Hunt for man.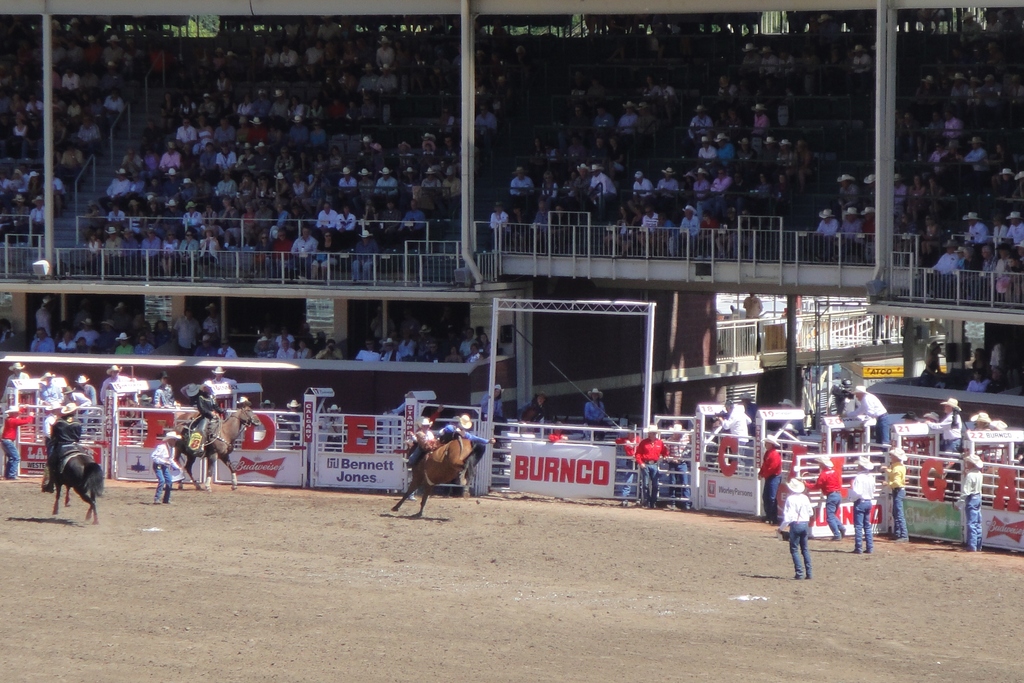
Hunted down at [left=924, top=239, right=958, bottom=297].
